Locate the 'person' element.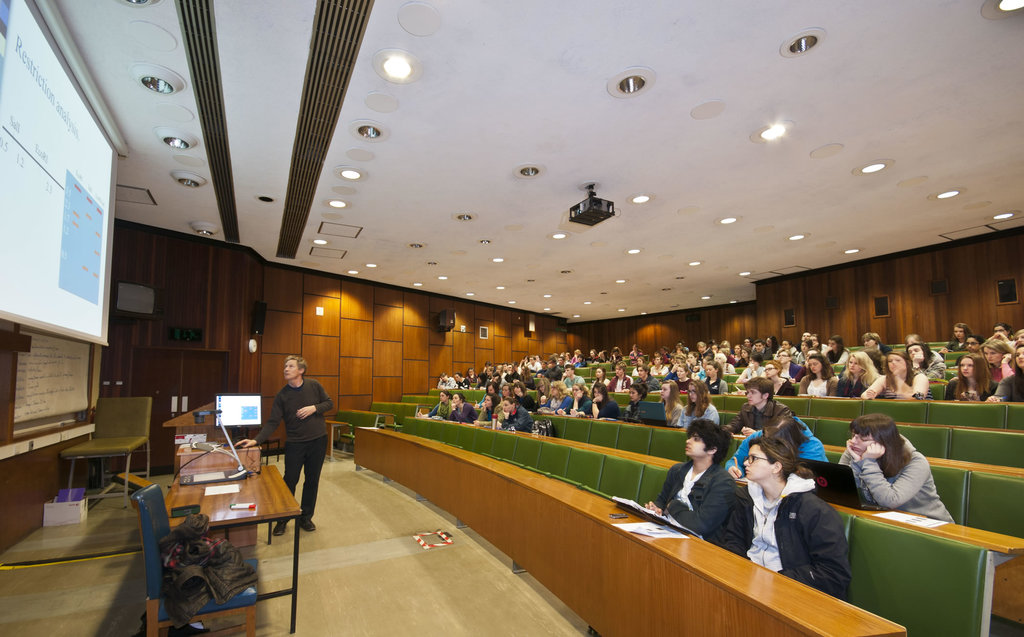
Element bbox: left=732, top=376, right=808, bottom=459.
